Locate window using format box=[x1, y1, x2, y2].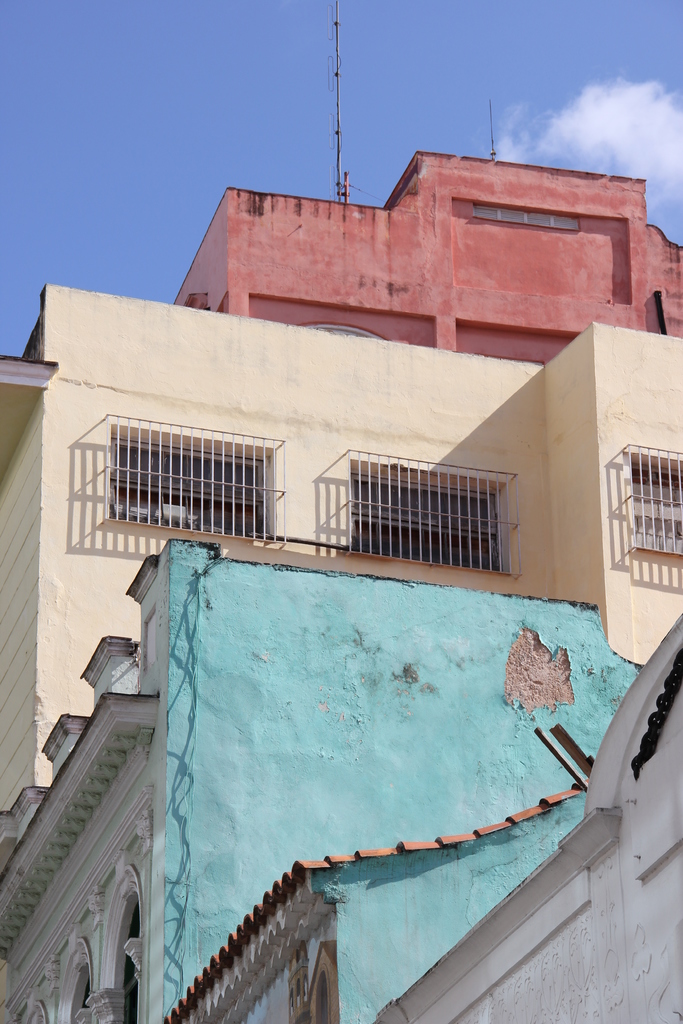
box=[347, 456, 512, 577].
